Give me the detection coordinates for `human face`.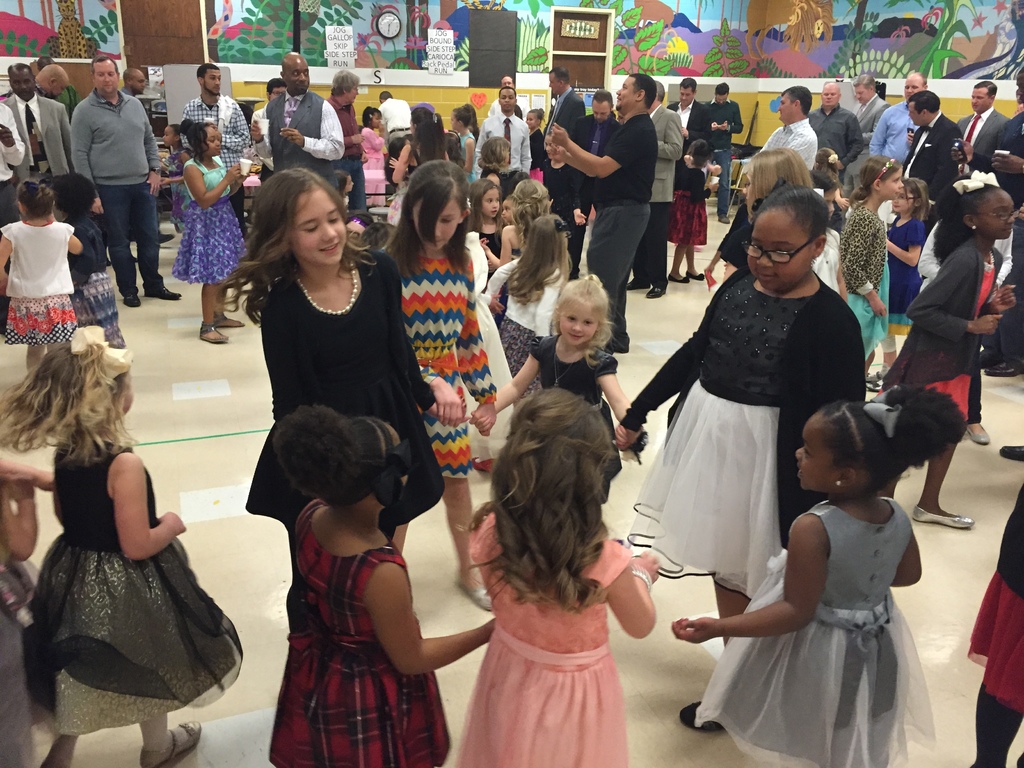
bbox=(678, 84, 694, 104).
